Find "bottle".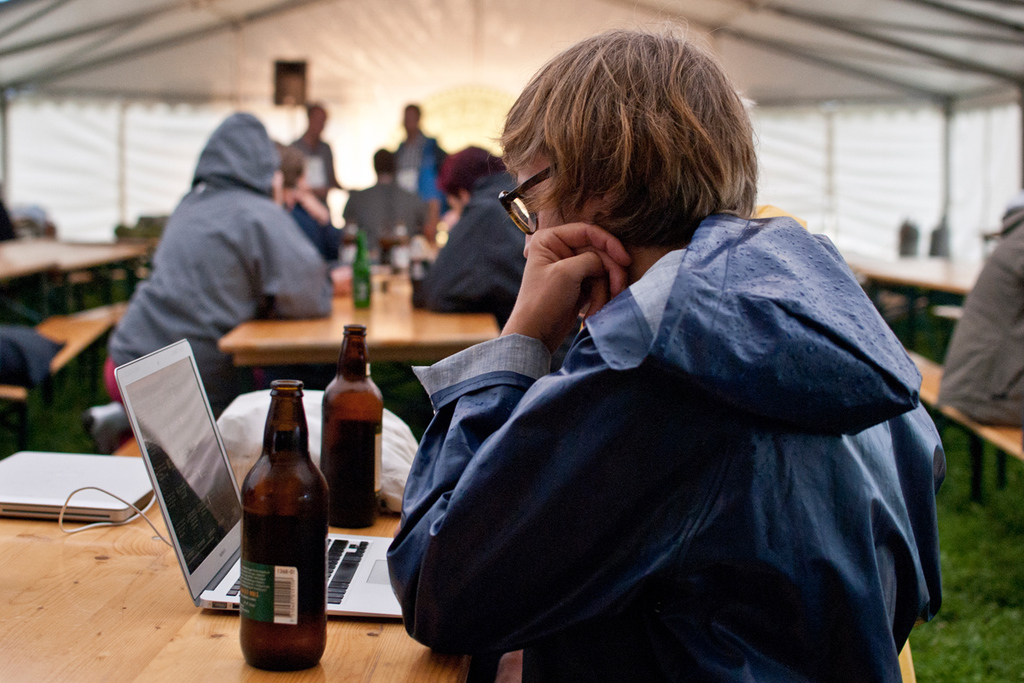
Rect(228, 380, 317, 652).
